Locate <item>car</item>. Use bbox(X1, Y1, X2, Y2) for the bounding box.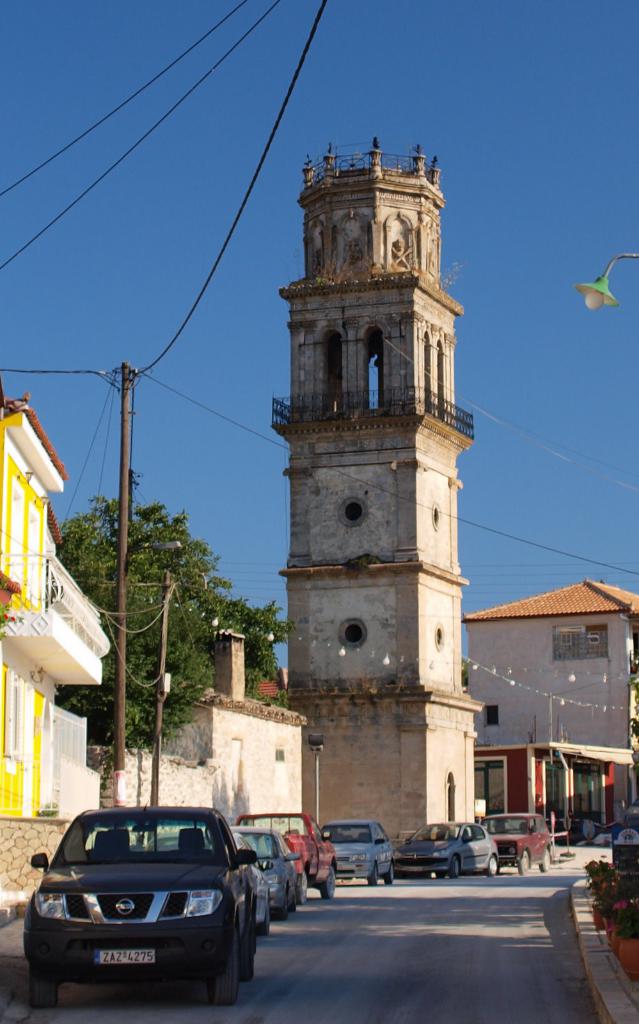
bbox(233, 810, 338, 898).
